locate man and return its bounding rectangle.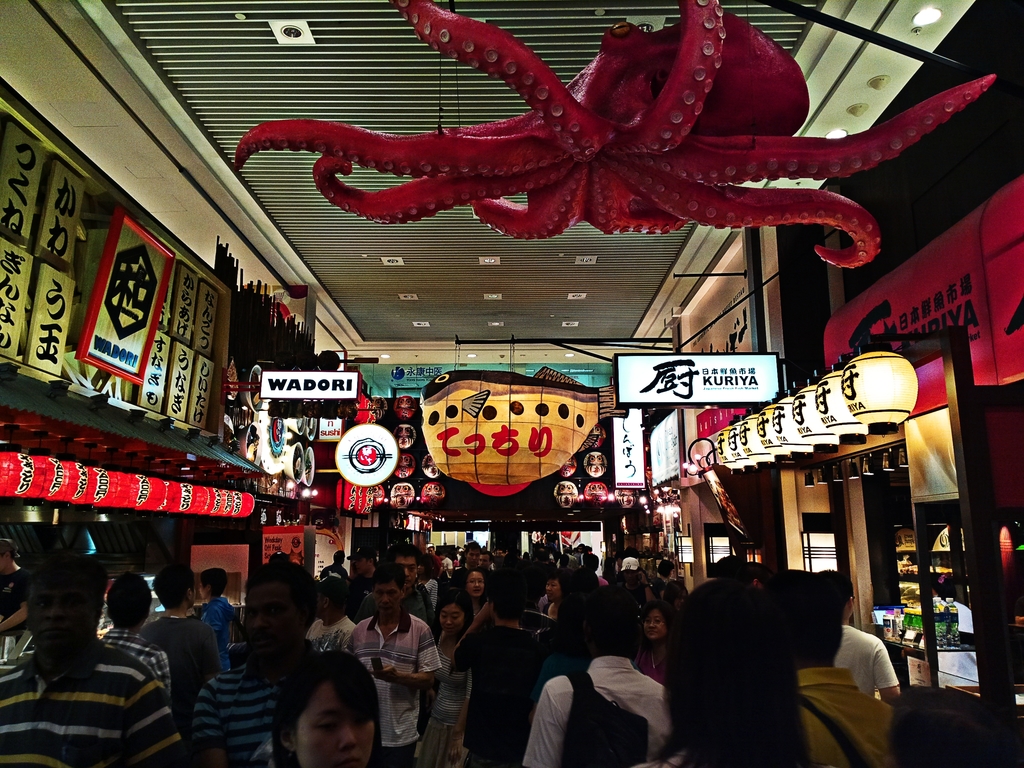
816,569,902,707.
